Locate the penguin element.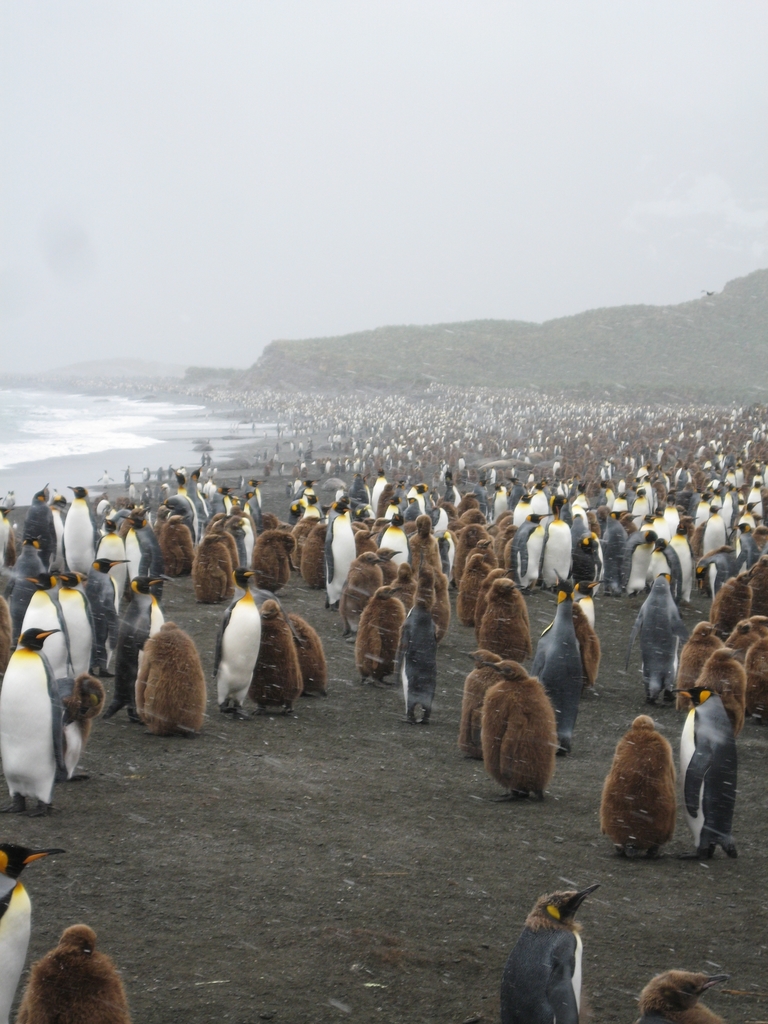
Element bbox: region(565, 524, 593, 596).
